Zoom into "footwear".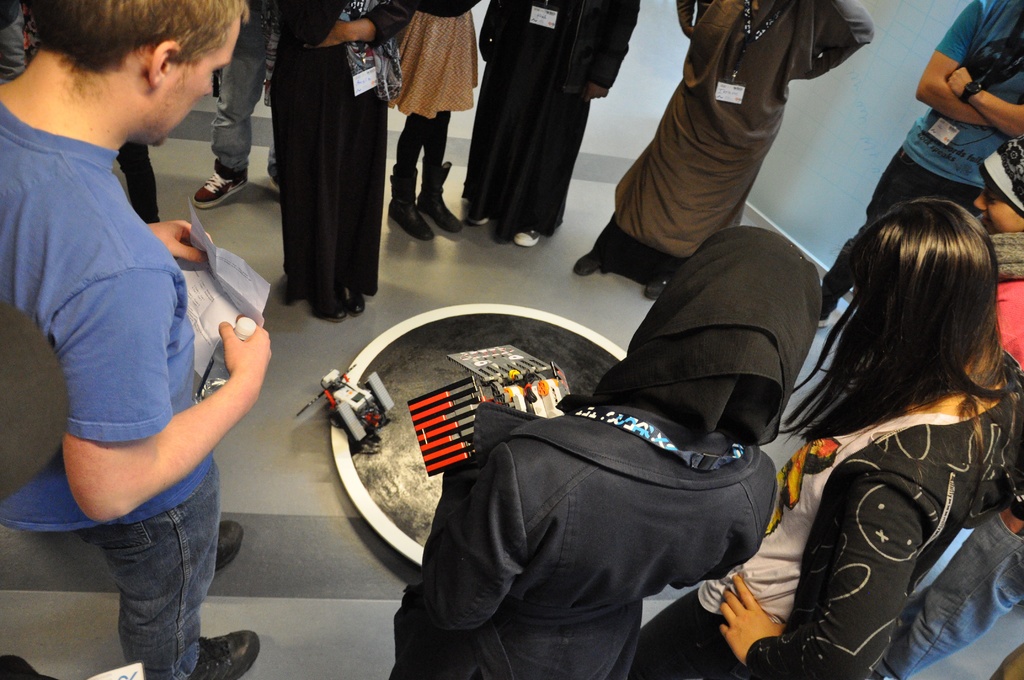
Zoom target: 191/159/247/206.
